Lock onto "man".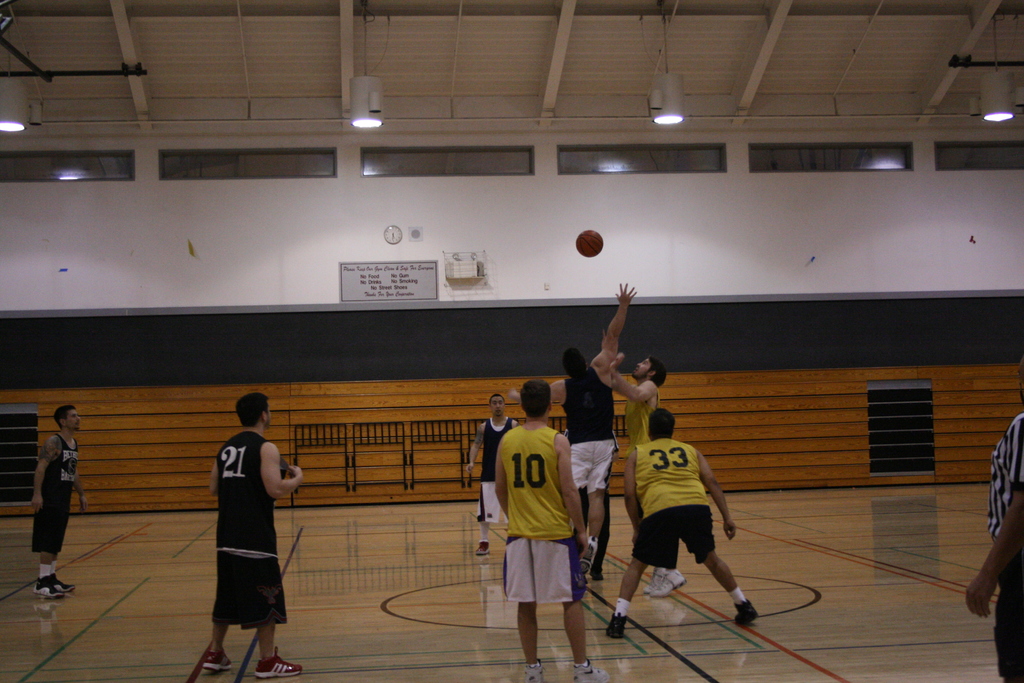
Locked: 458:395:519:549.
